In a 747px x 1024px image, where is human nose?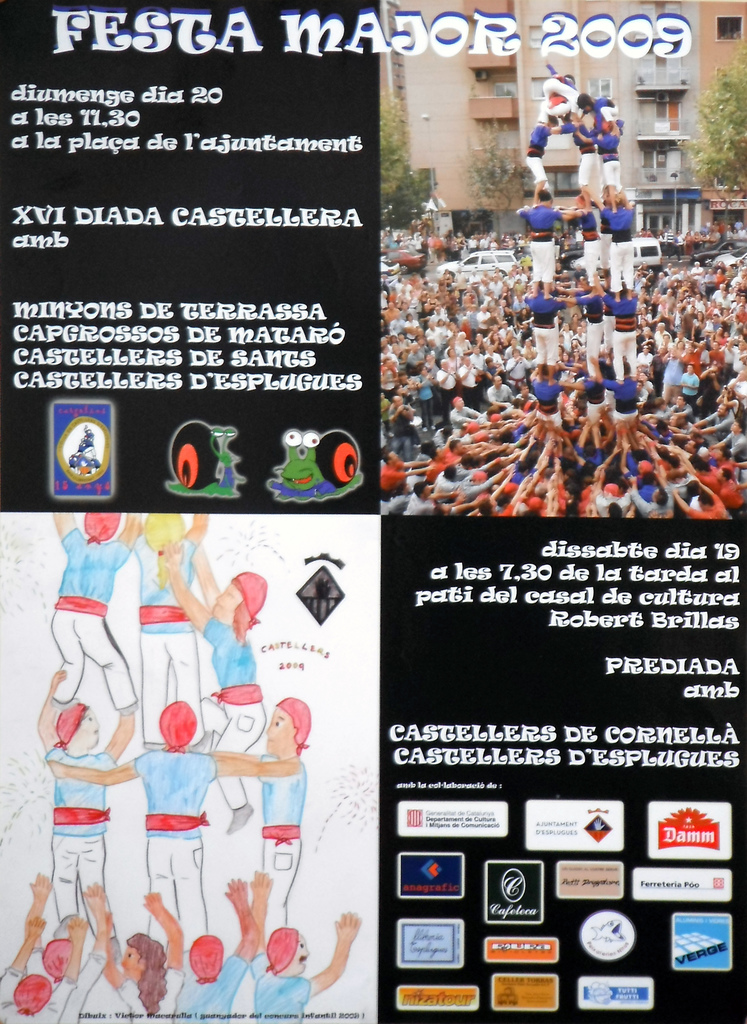
rect(120, 956, 126, 970).
